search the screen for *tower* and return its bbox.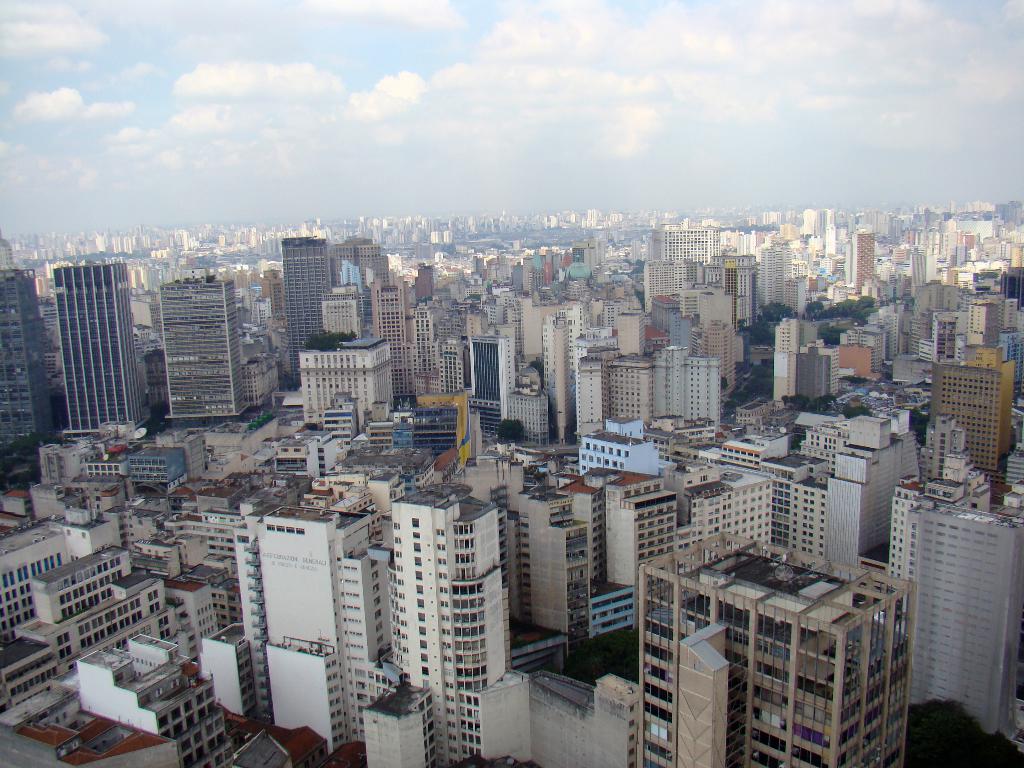
Found: x1=55, y1=261, x2=150, y2=426.
